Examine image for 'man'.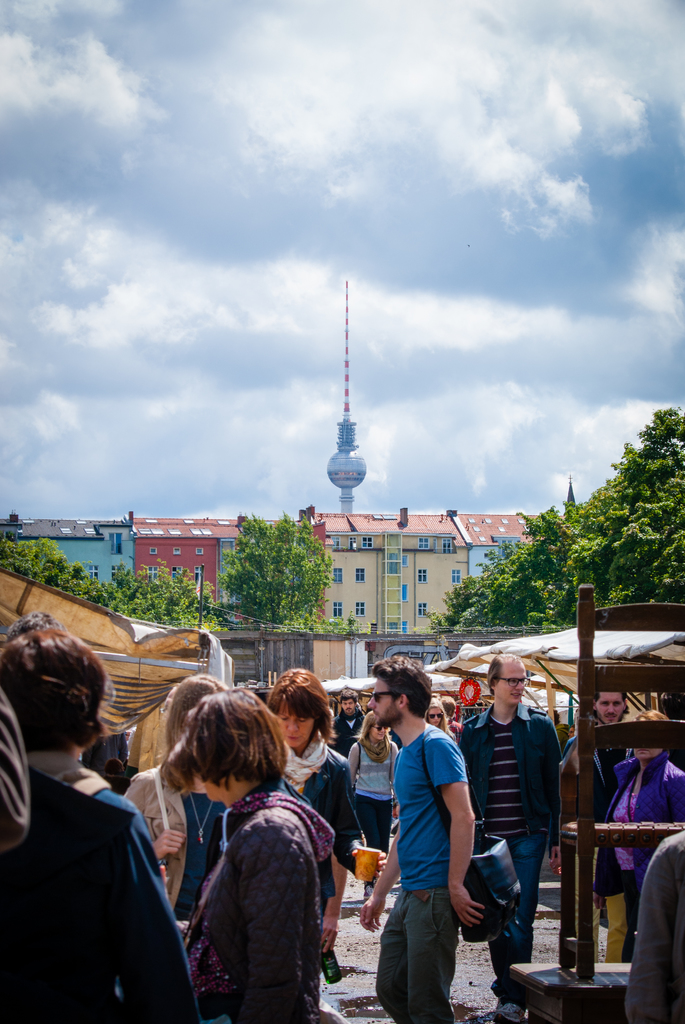
Examination result: BBox(370, 676, 494, 1022).
